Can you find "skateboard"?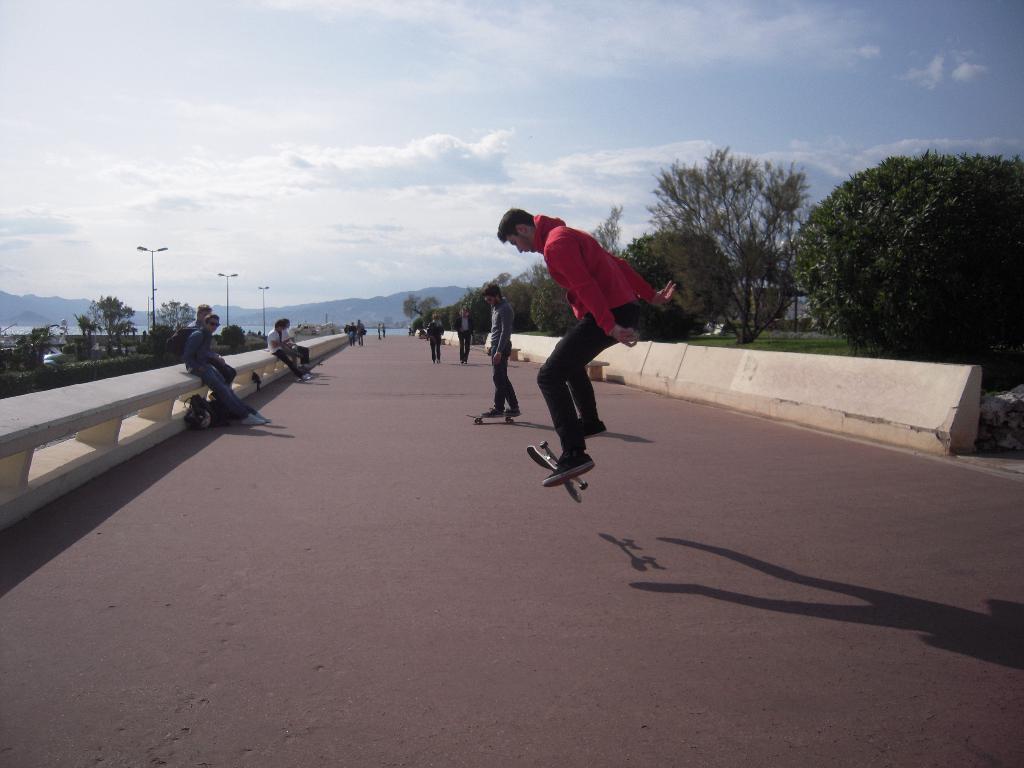
Yes, bounding box: rect(523, 442, 597, 506).
